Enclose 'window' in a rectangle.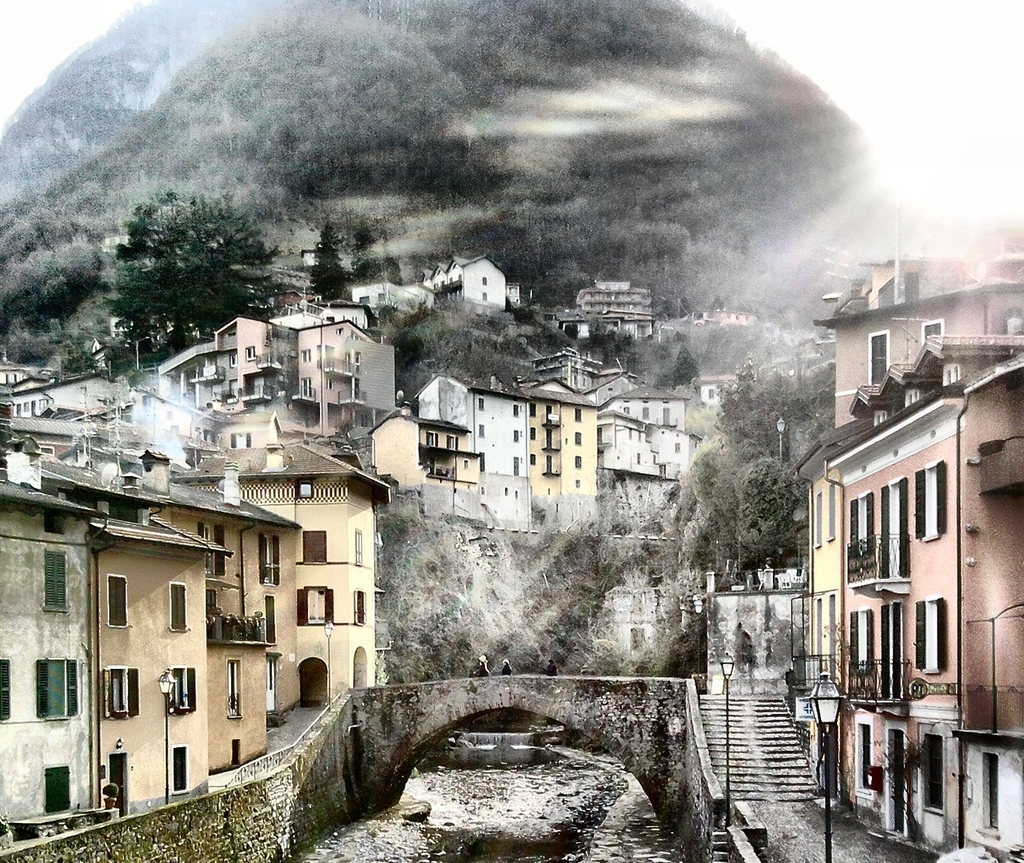
x1=269 y1=654 x2=279 y2=710.
